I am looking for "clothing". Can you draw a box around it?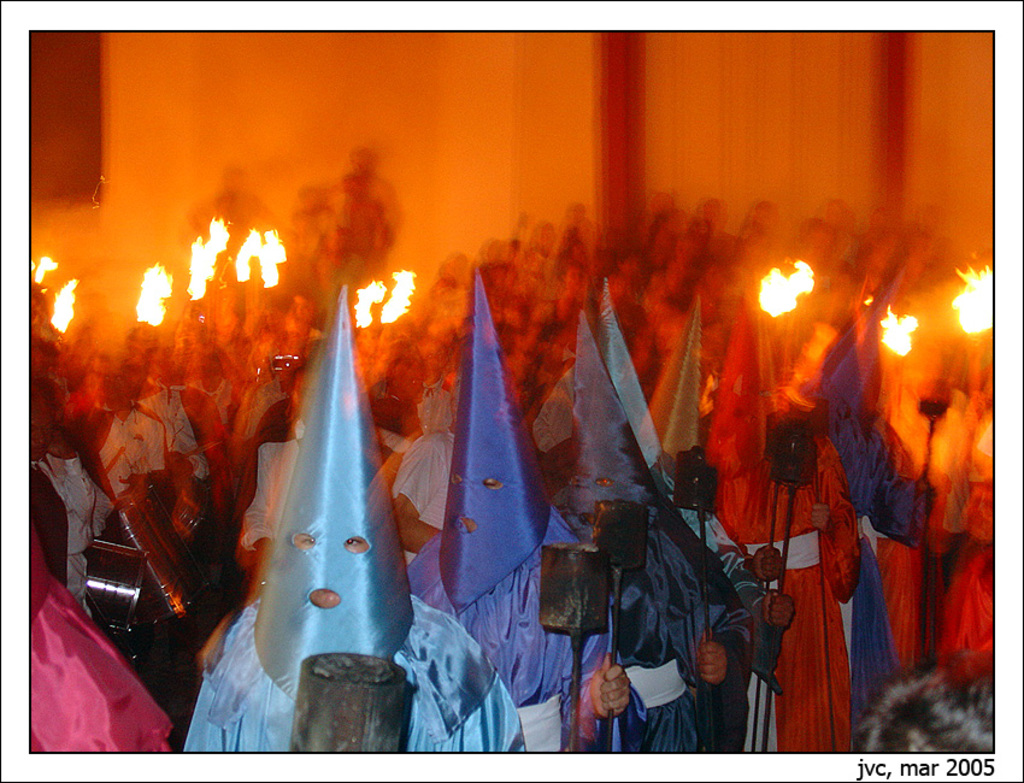
Sure, the bounding box is (left=824, top=420, right=942, bottom=750).
